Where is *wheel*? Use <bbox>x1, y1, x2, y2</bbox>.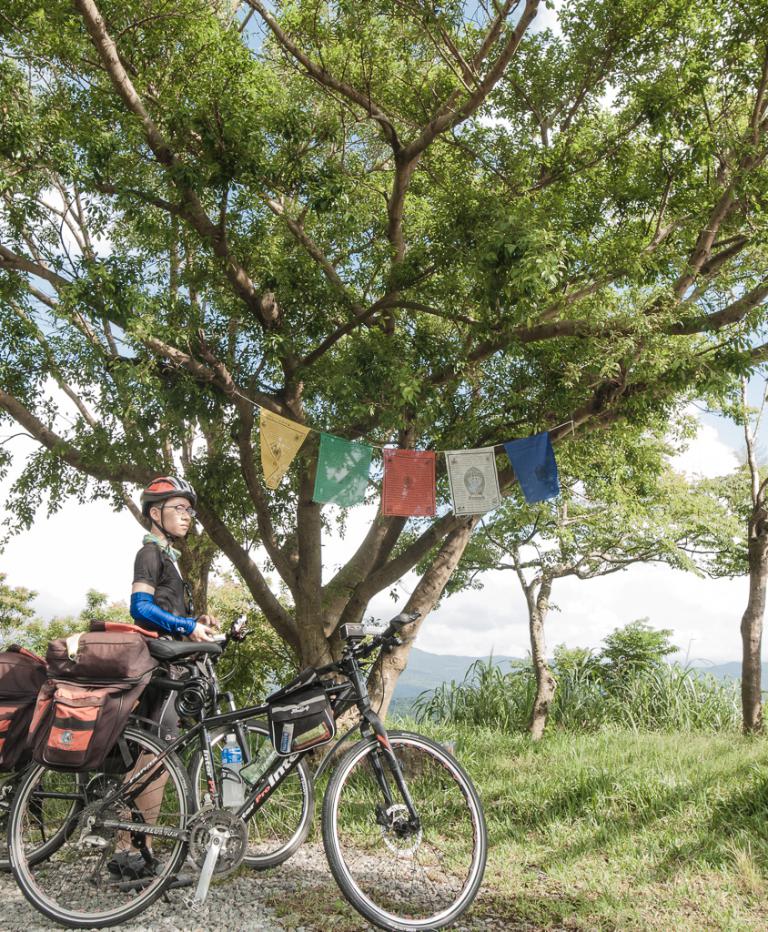
<bbox>0, 771, 86, 871</bbox>.
